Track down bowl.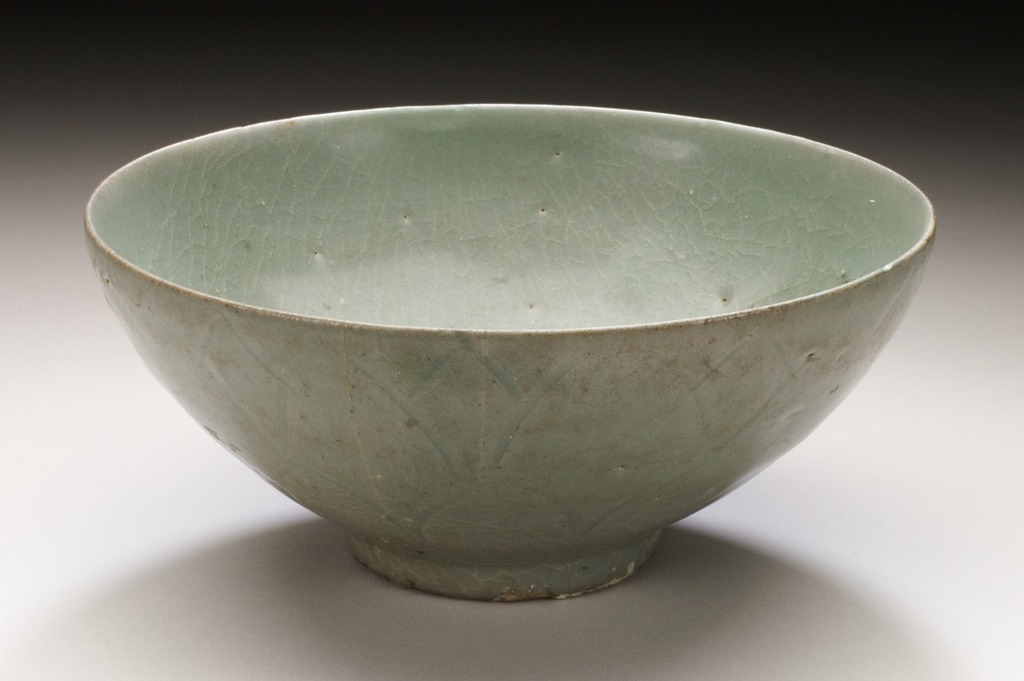
Tracked to pyautogui.locateOnScreen(79, 100, 945, 607).
